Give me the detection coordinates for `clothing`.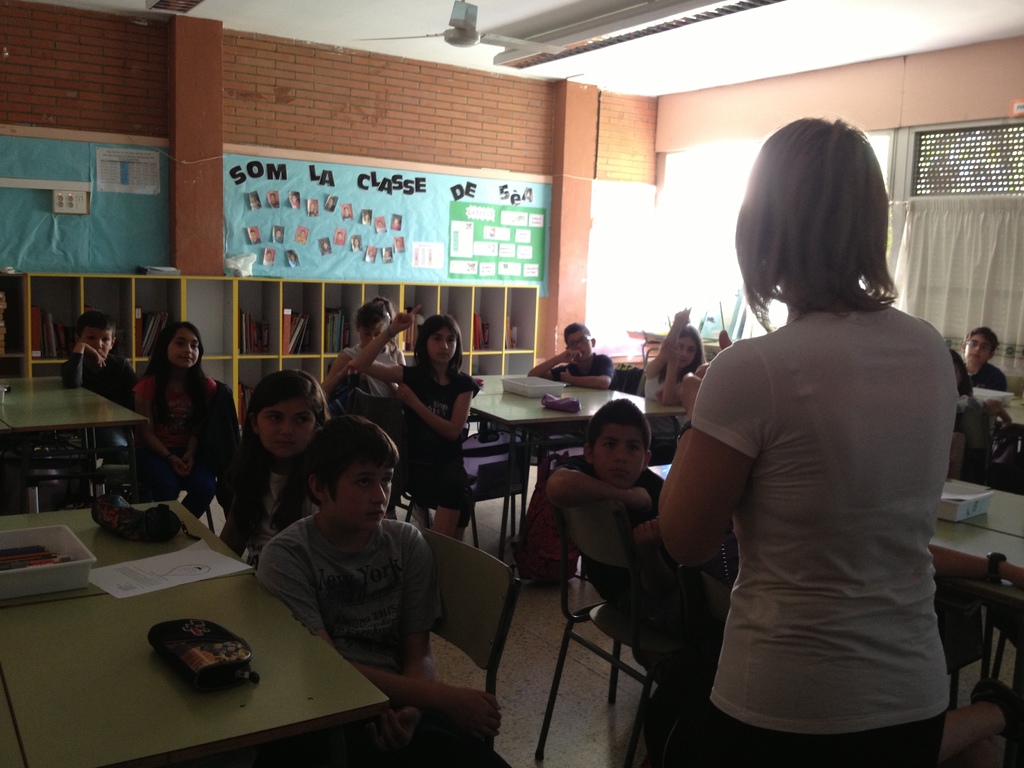
bbox=(65, 346, 141, 457).
